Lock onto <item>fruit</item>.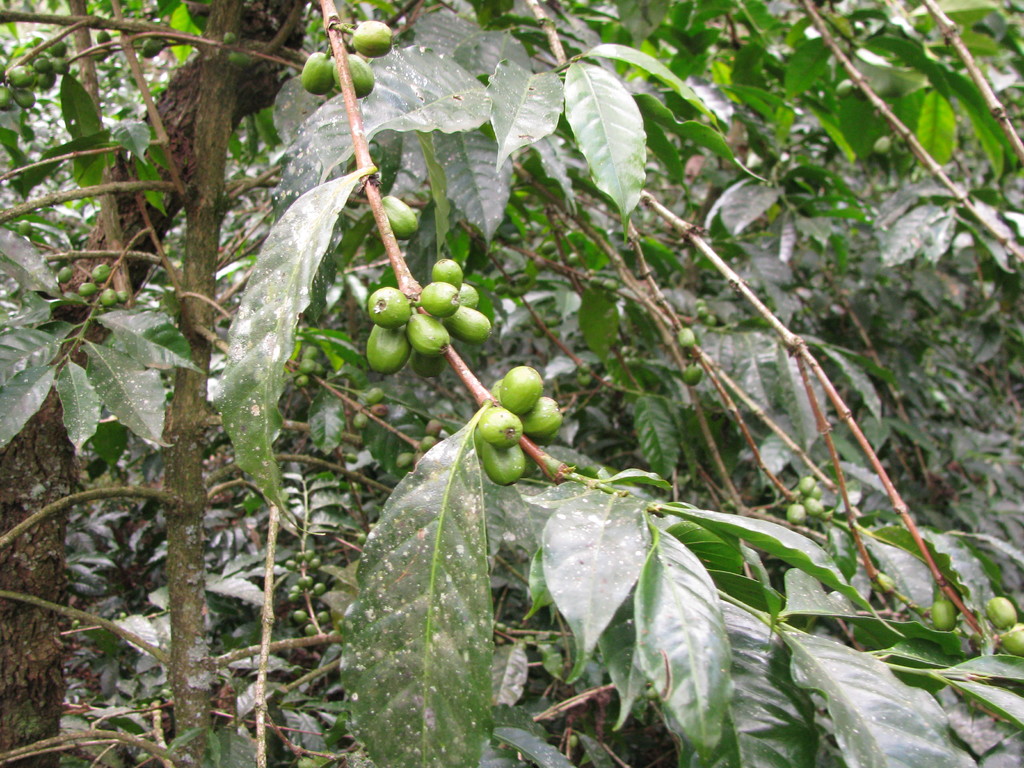
Locked: 675/330/693/347.
